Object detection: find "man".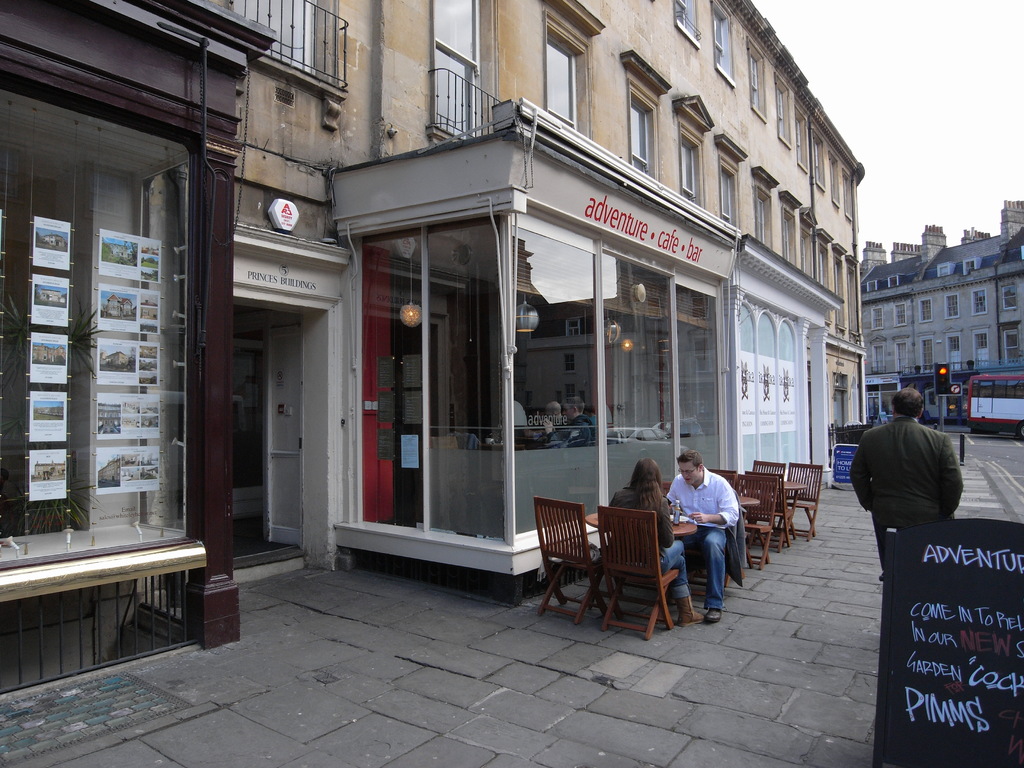
<region>533, 399, 568, 437</region>.
